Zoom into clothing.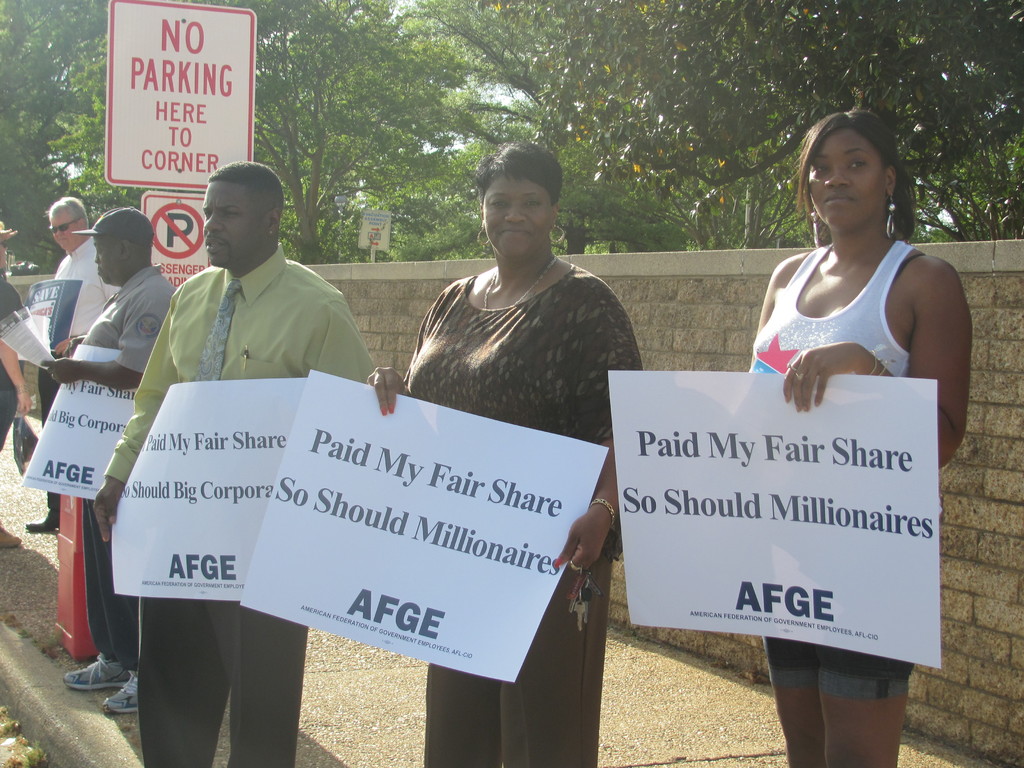
Zoom target: [104, 244, 383, 767].
